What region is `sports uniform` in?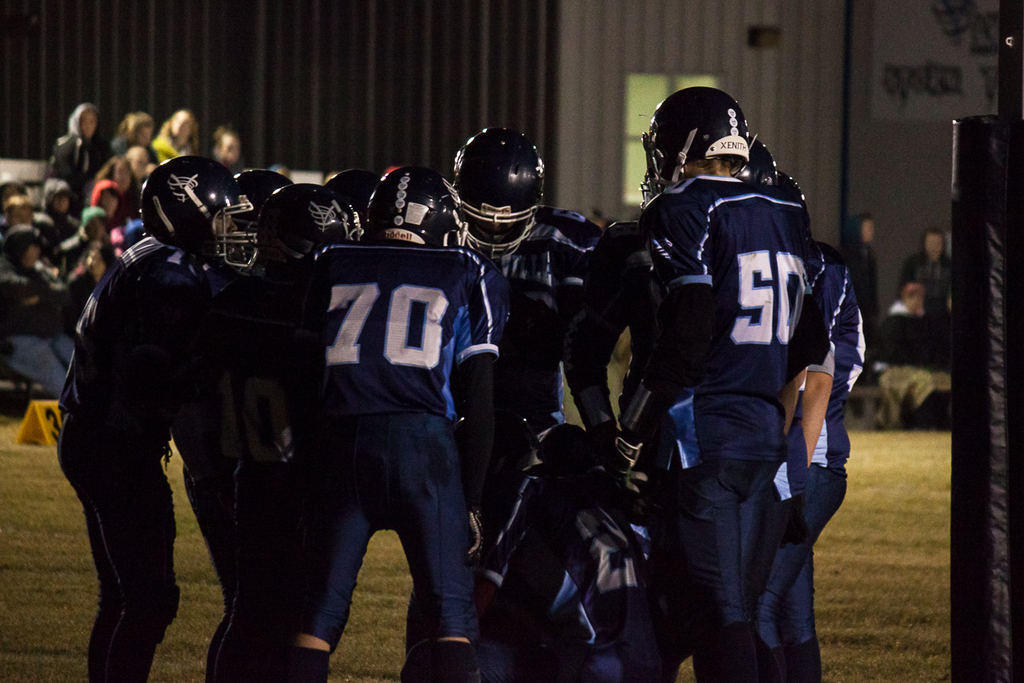
locate(54, 156, 260, 682).
